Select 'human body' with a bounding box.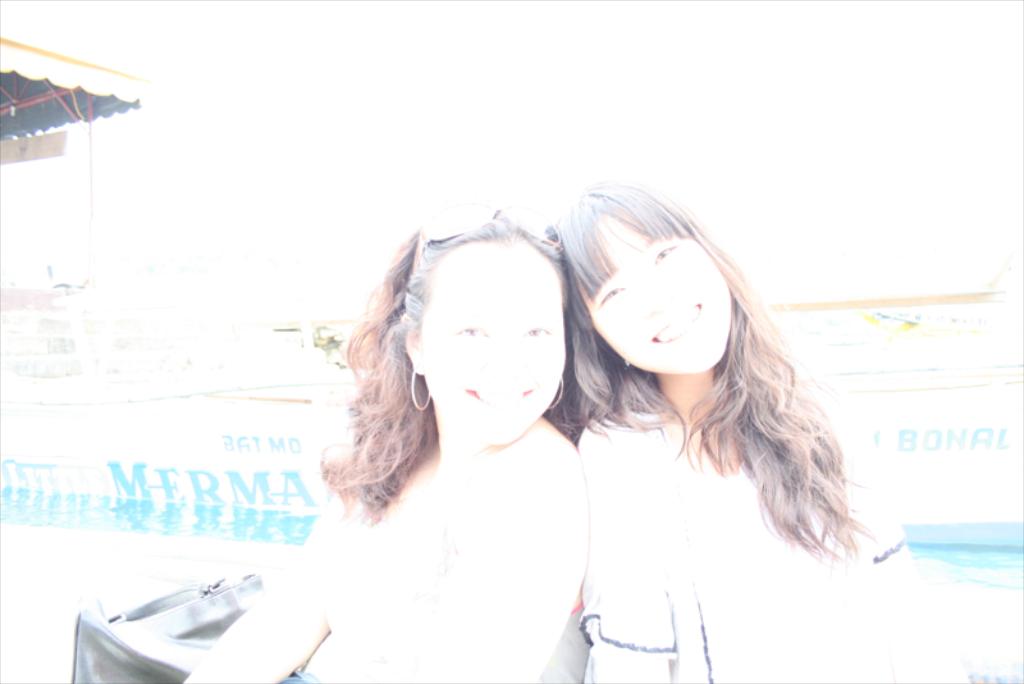
579,181,972,683.
